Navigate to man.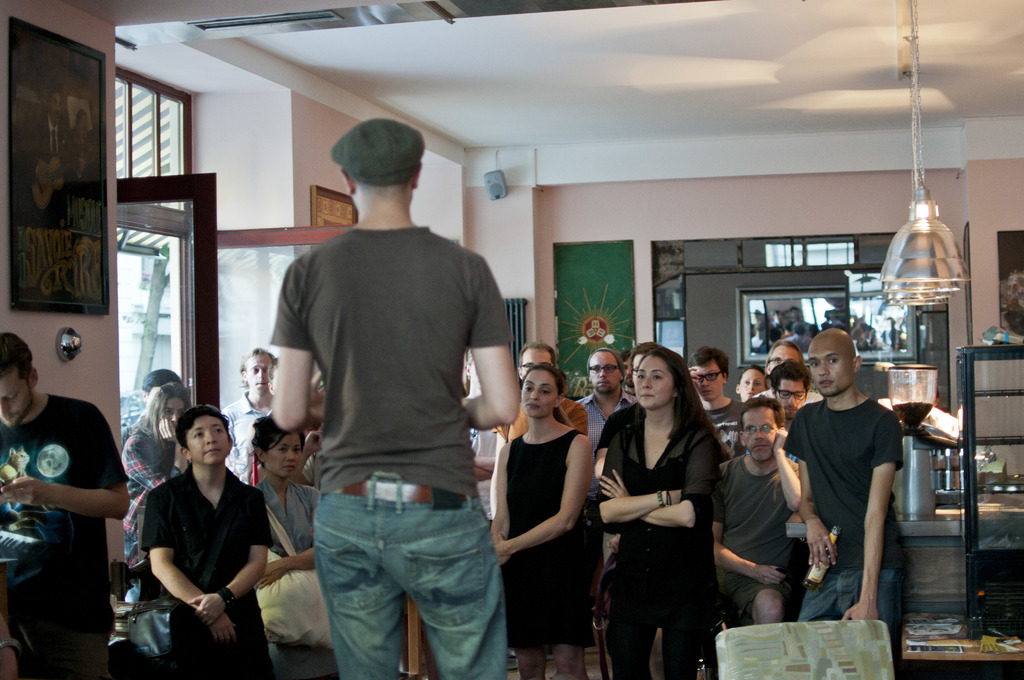
Navigation target: (0,333,135,679).
